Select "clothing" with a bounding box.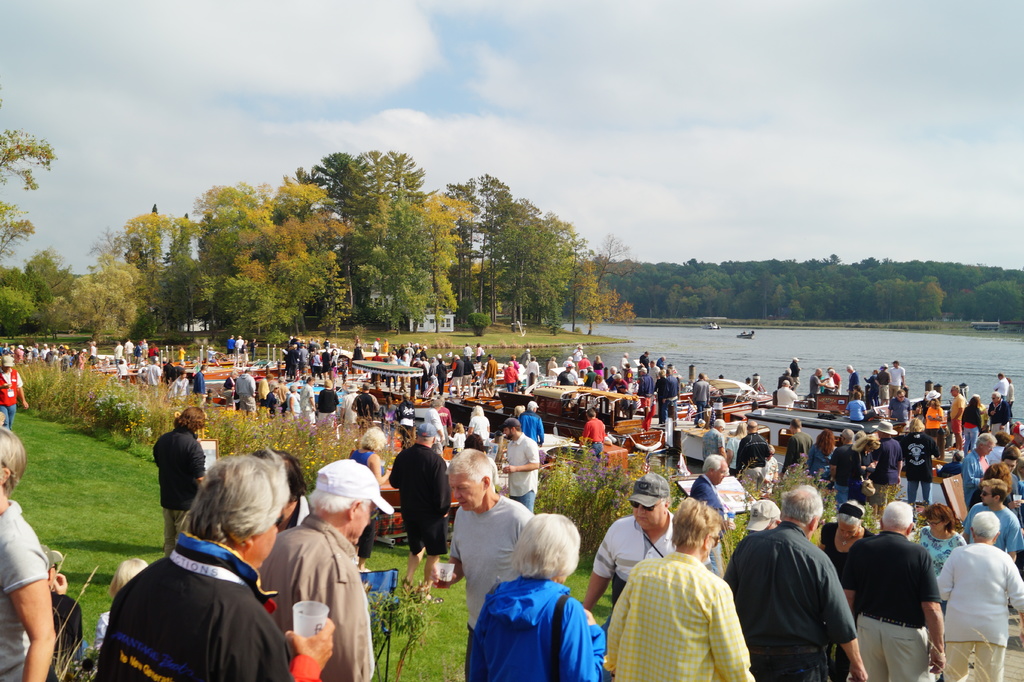
(589, 553, 745, 681).
